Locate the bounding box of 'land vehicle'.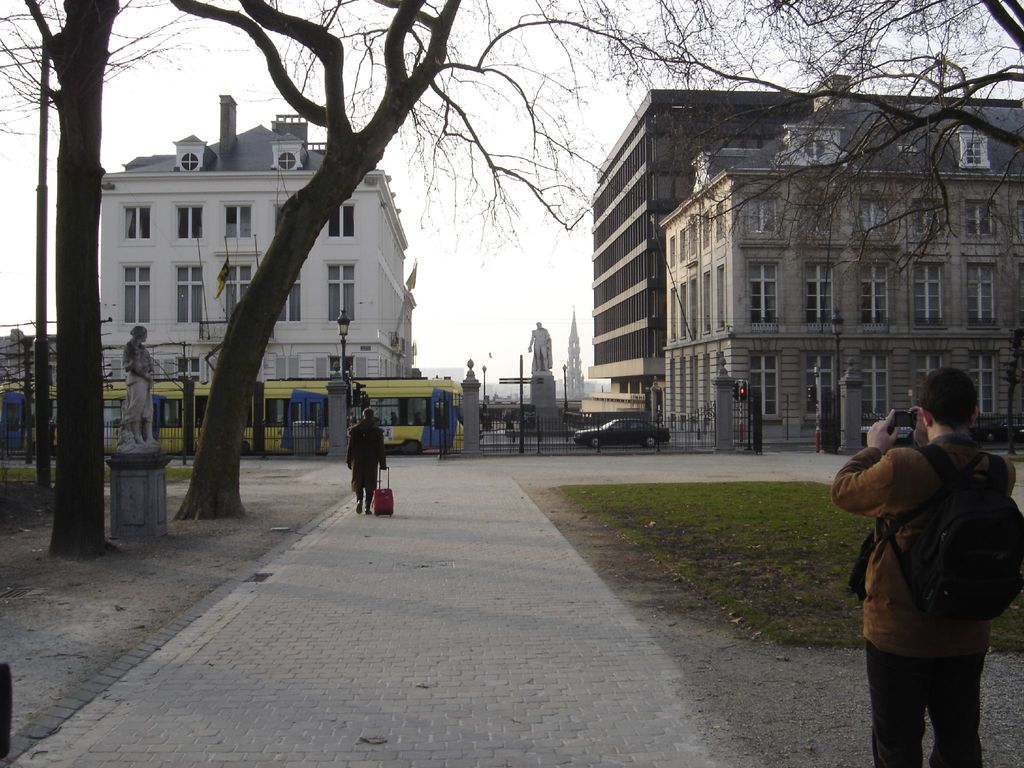
Bounding box: box=[573, 419, 669, 446].
